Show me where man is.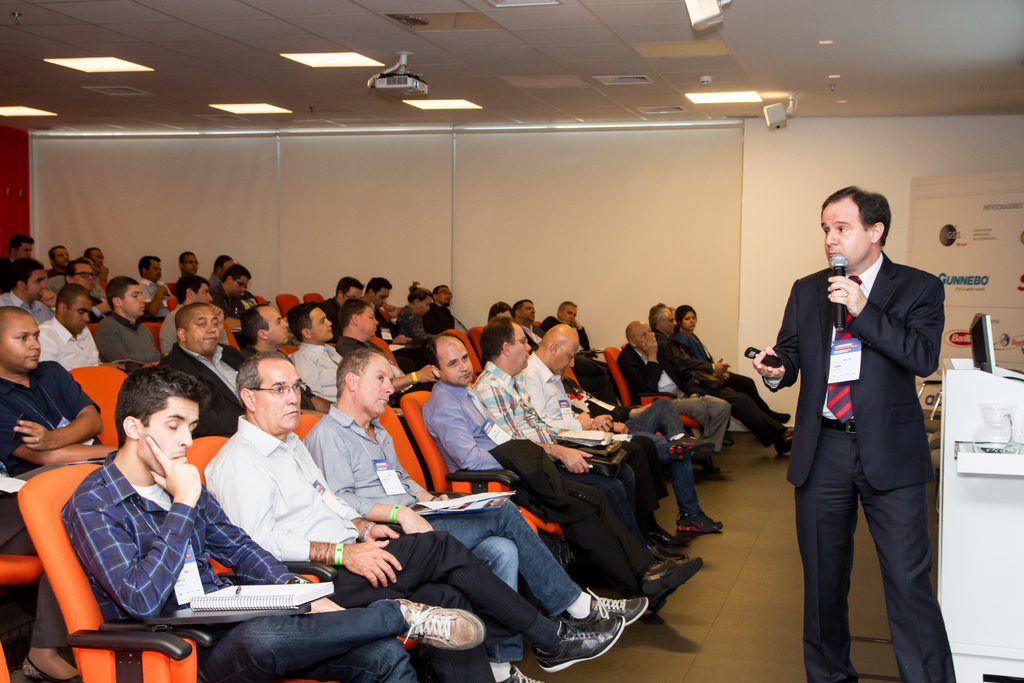
man is at (0, 257, 47, 327).
